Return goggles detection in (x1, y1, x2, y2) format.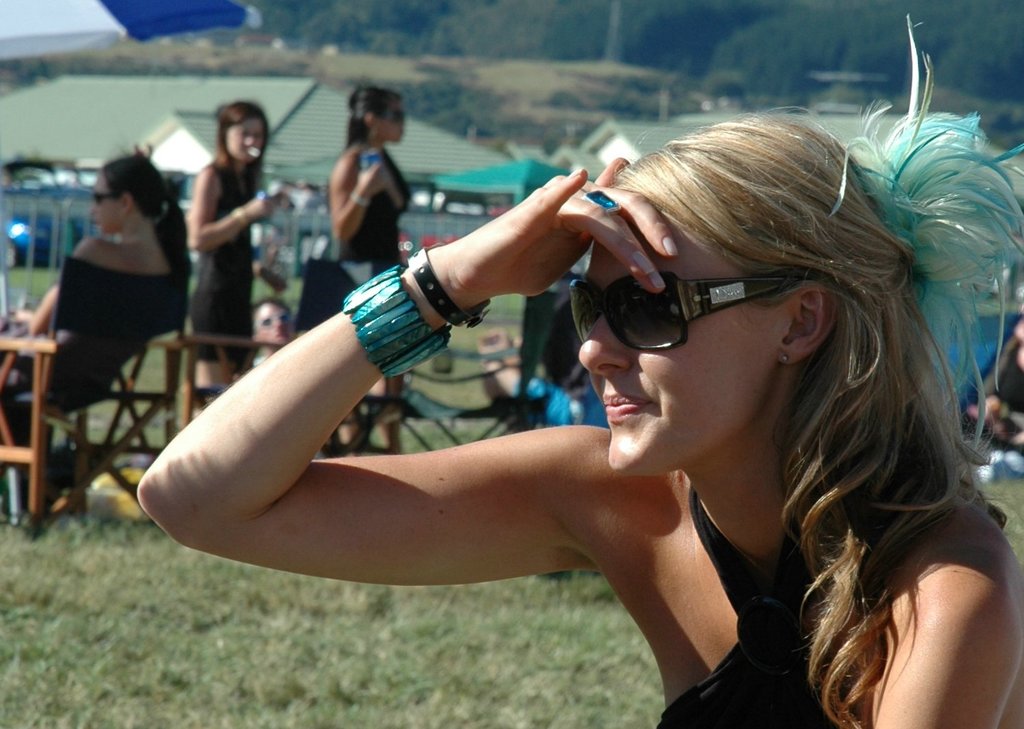
(90, 188, 123, 205).
